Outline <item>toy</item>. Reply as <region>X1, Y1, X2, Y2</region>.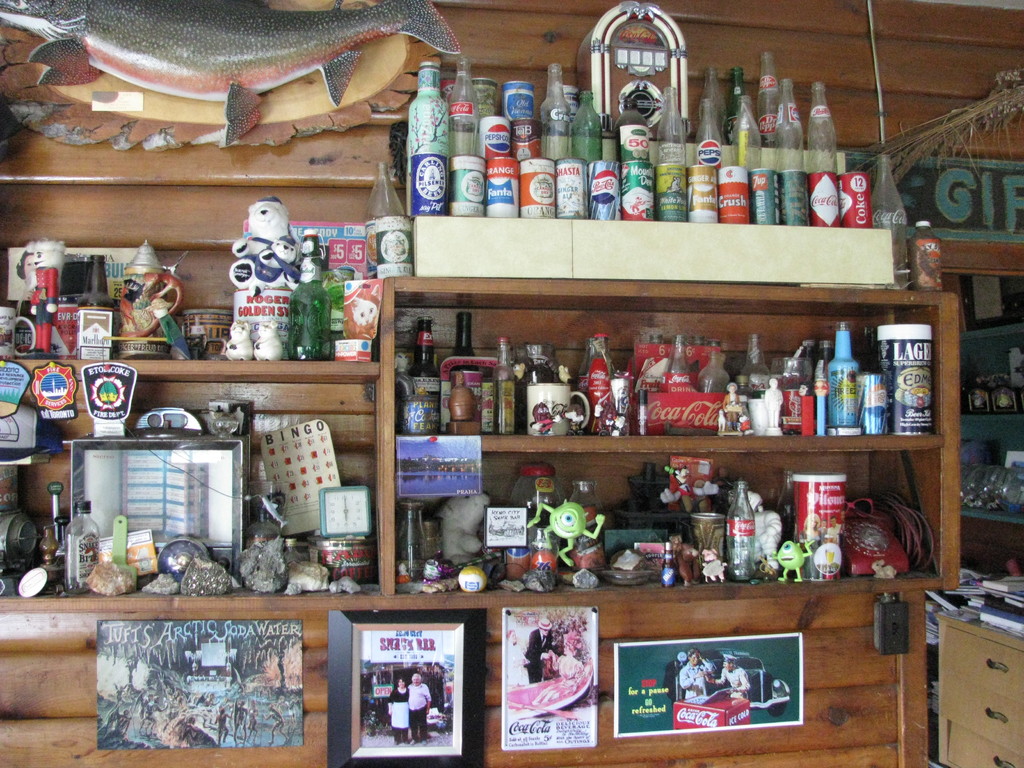
<region>701, 548, 729, 582</region>.
